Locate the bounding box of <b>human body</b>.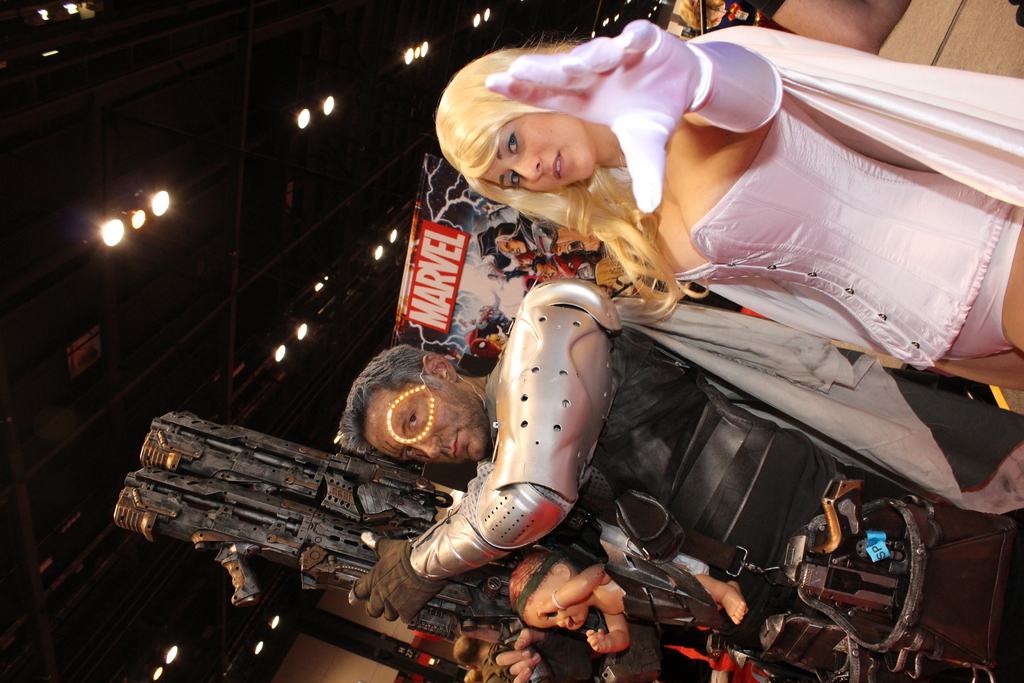
Bounding box: bbox=(328, 274, 1023, 616).
